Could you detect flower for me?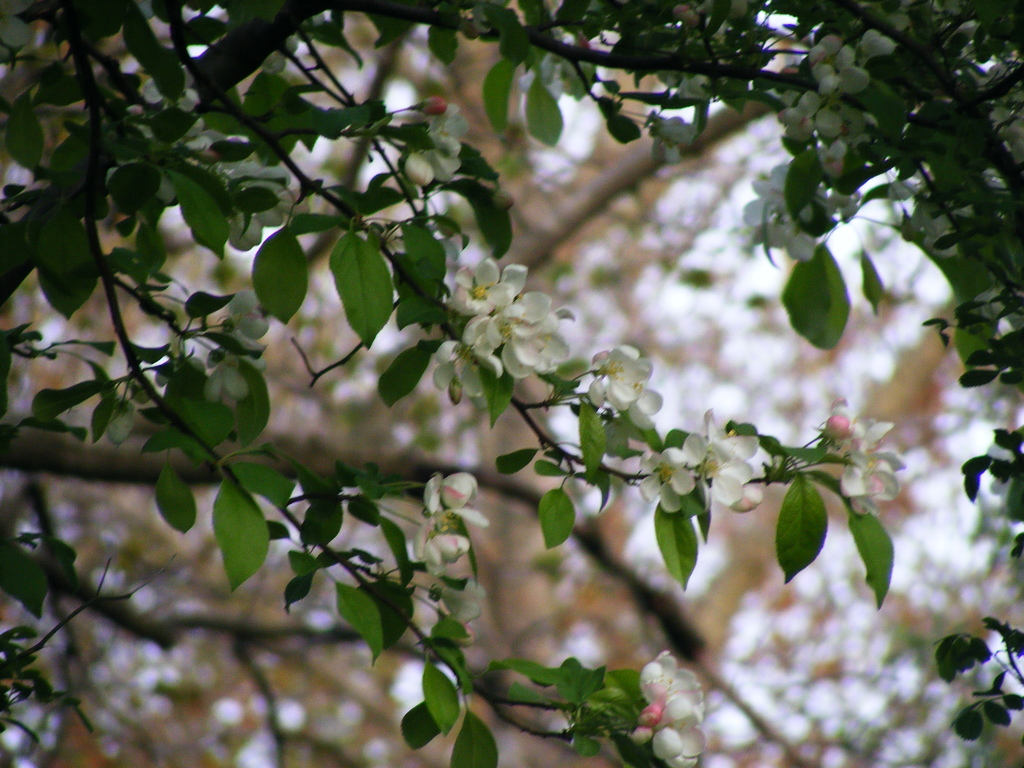
Detection result: {"left": 635, "top": 651, "right": 721, "bottom": 767}.
